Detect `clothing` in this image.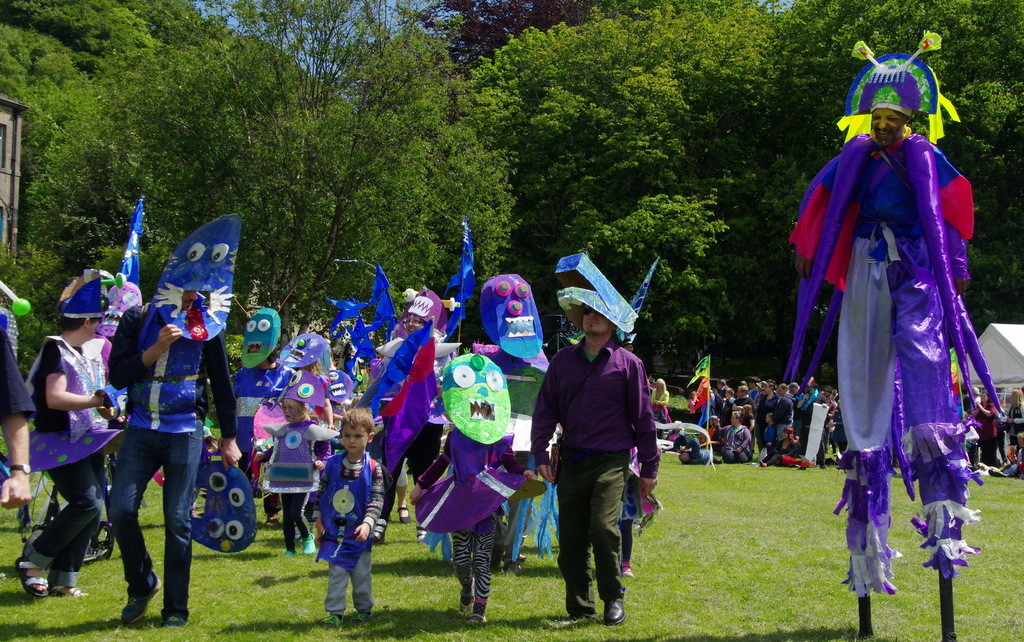
Detection: left=689, top=397, right=697, bottom=411.
